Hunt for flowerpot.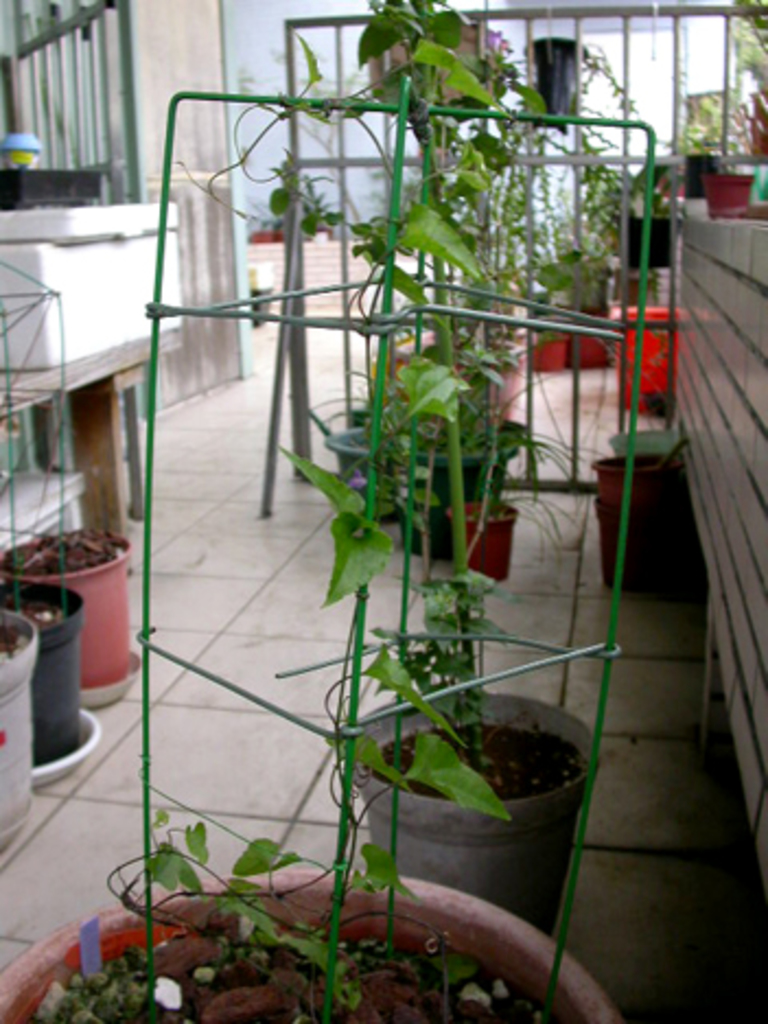
Hunted down at (x1=0, y1=516, x2=131, y2=689).
